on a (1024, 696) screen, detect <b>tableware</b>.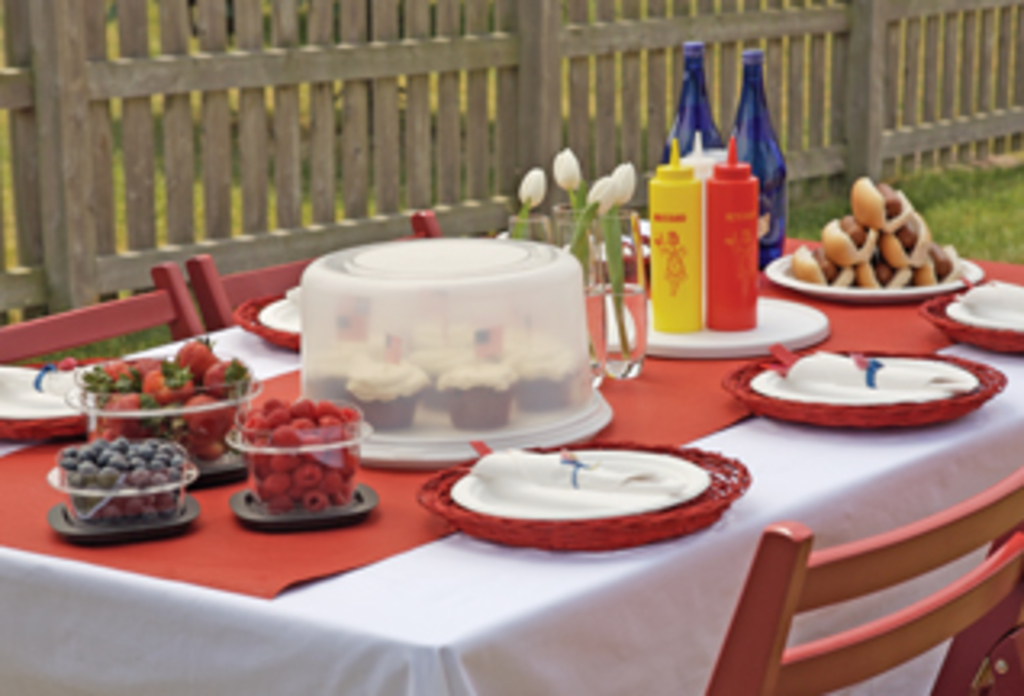
[left=61, top=351, right=254, bottom=467].
